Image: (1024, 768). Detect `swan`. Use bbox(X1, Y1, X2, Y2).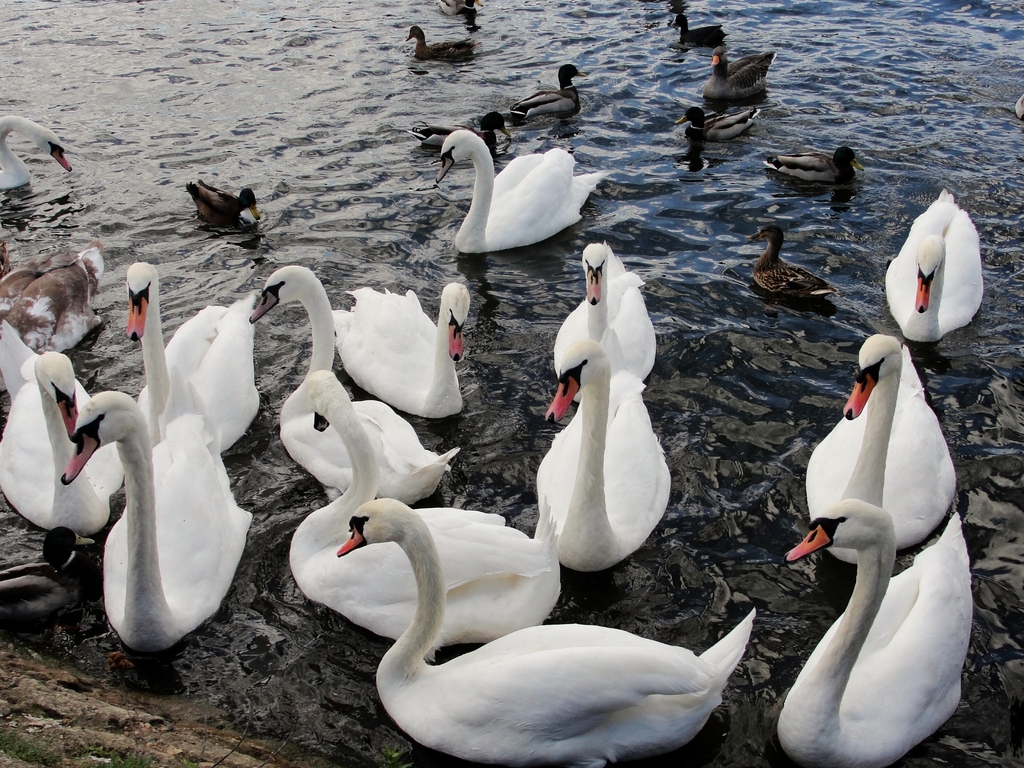
bbox(804, 331, 959, 561).
